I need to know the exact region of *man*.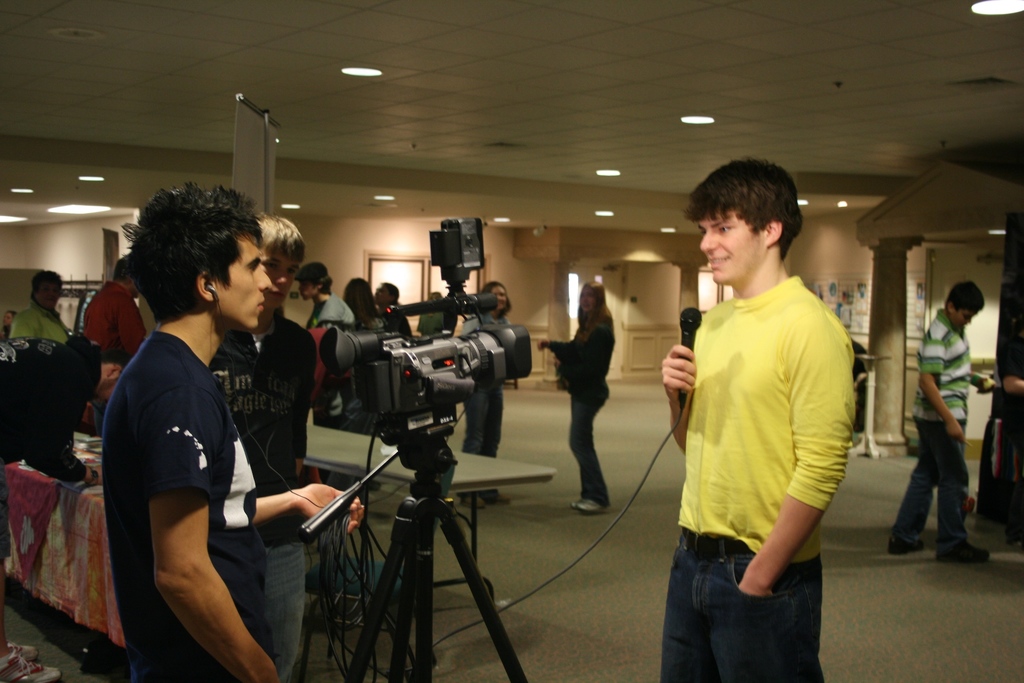
Region: pyautogui.locateOnScreen(0, 336, 141, 682).
